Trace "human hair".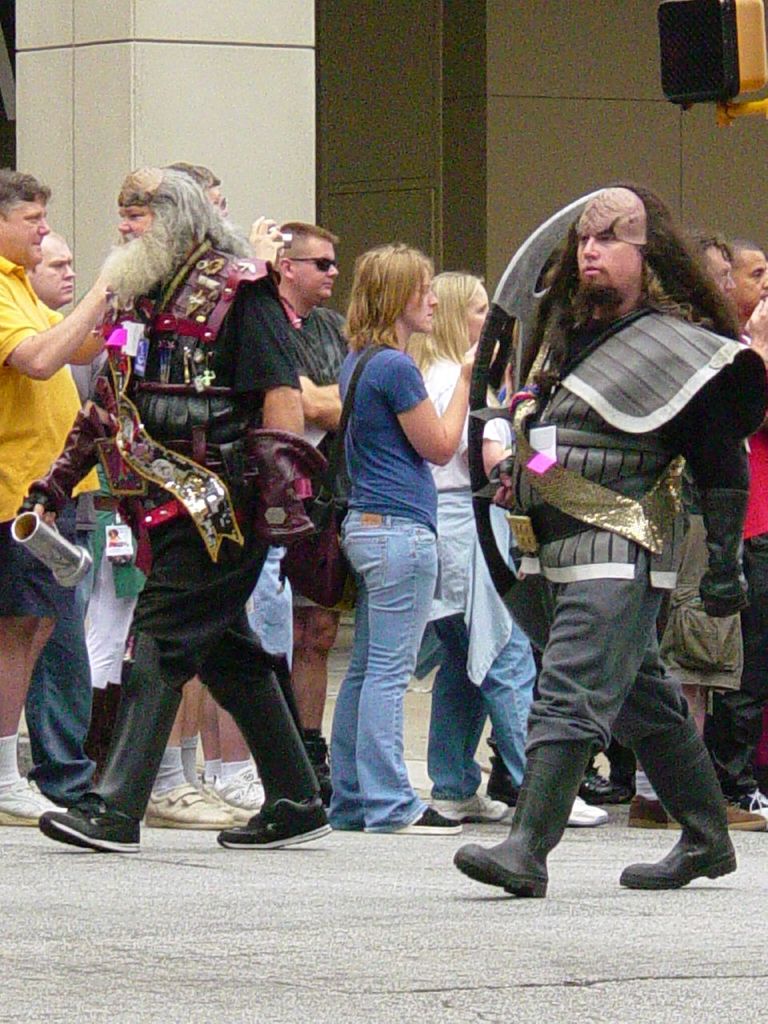
Traced to (680, 230, 729, 265).
